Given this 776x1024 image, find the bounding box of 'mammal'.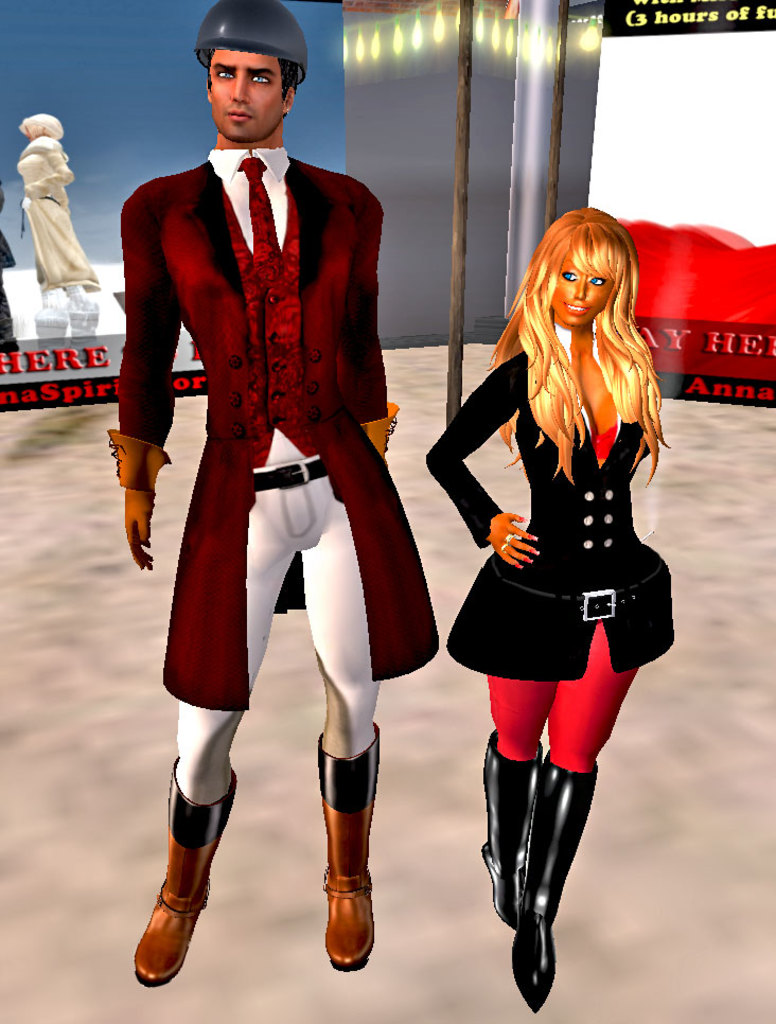
pyautogui.locateOnScreen(99, 0, 447, 982).
